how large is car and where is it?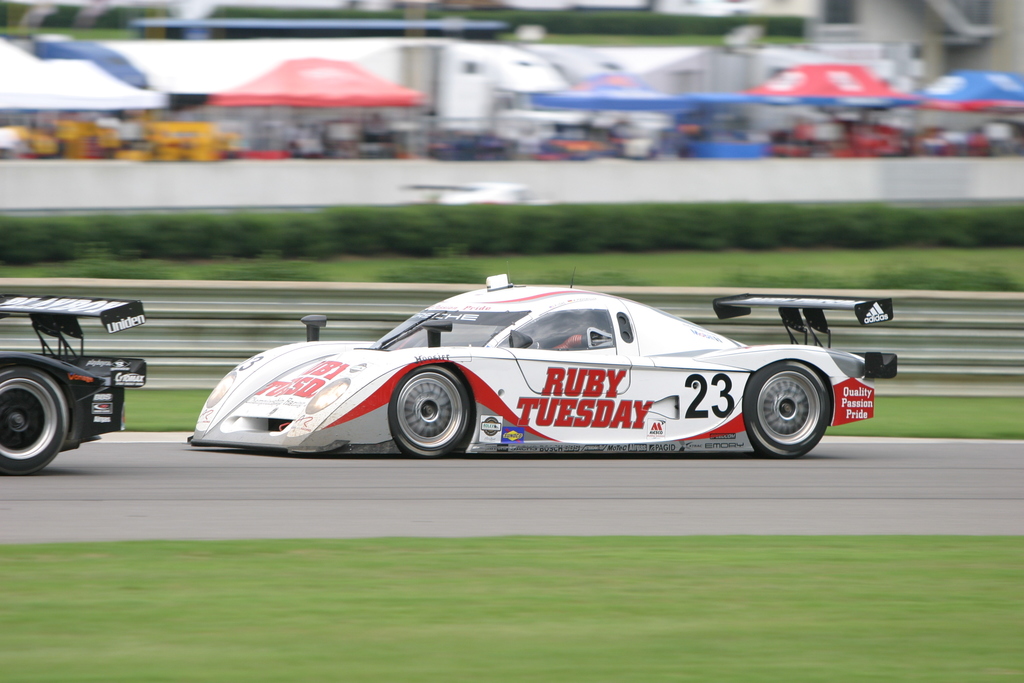
Bounding box: left=0, top=283, right=149, bottom=473.
